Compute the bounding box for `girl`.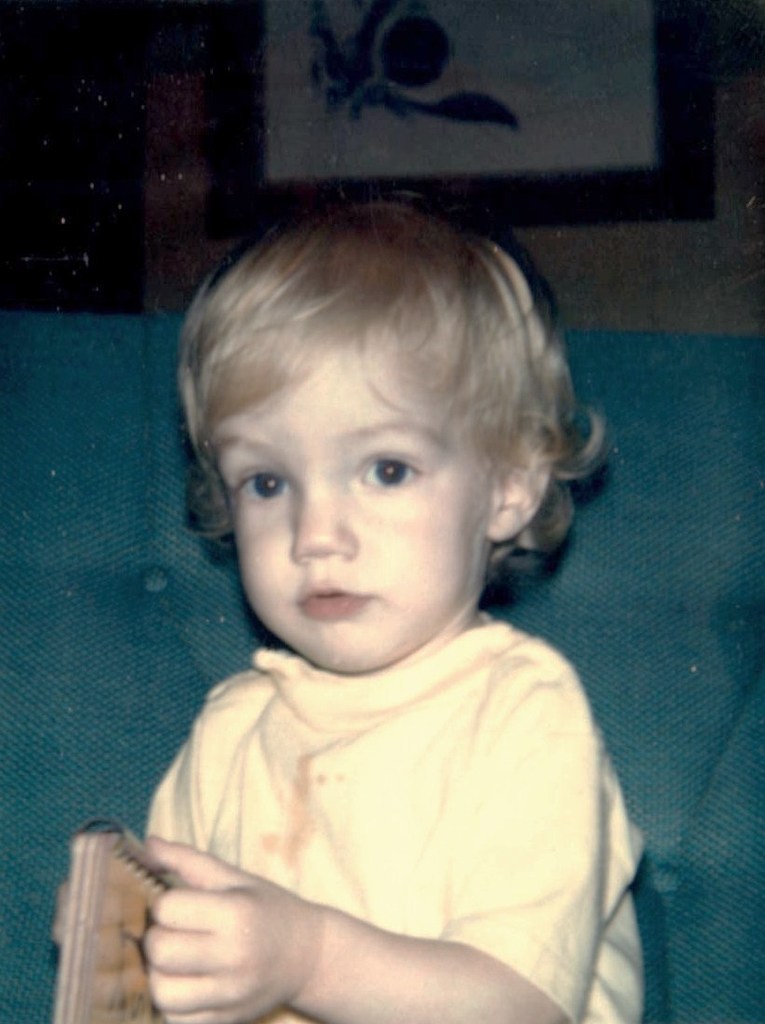
region(140, 195, 644, 1023).
